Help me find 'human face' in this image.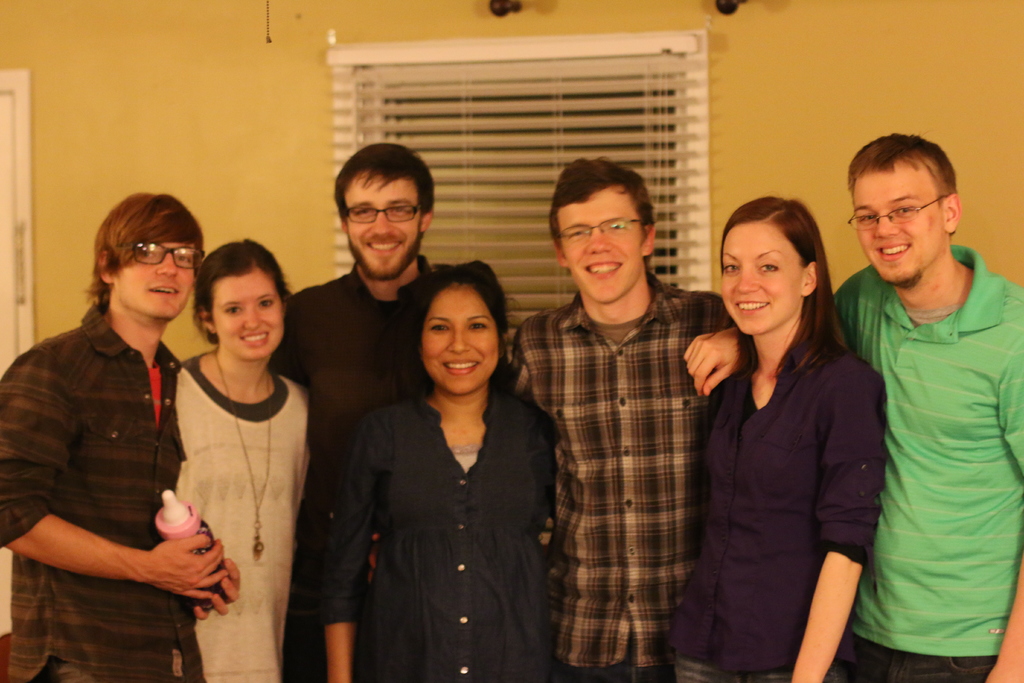
Found it: {"left": 107, "top": 208, "right": 197, "bottom": 322}.
